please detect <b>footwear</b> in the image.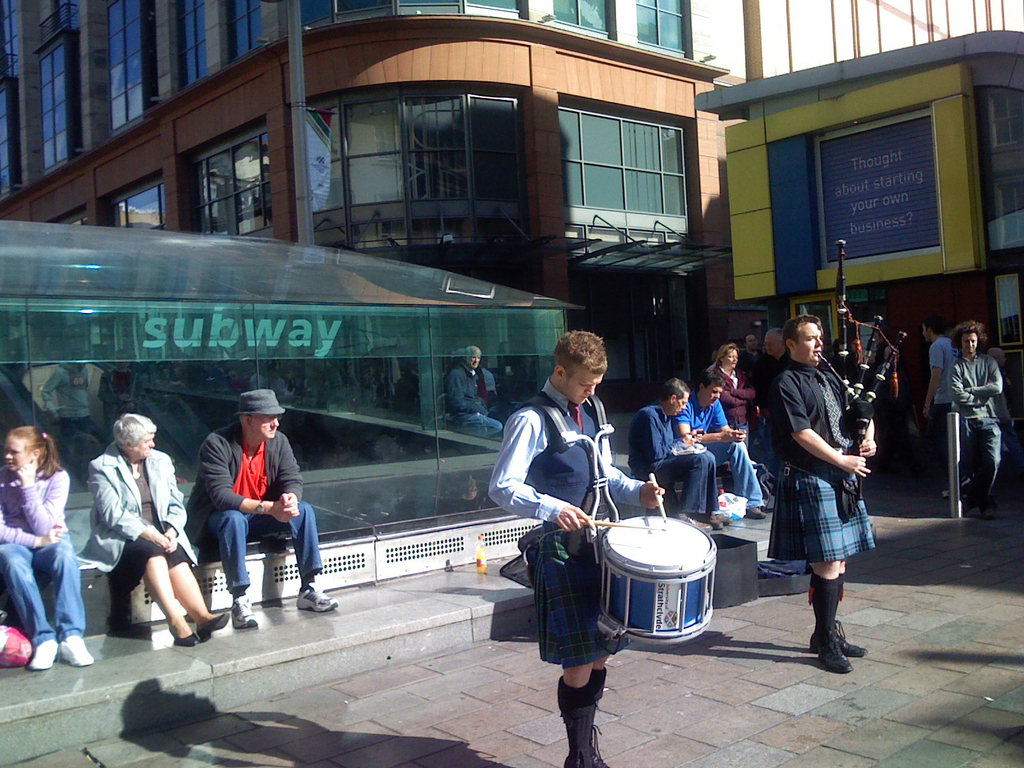
rect(63, 635, 90, 669).
